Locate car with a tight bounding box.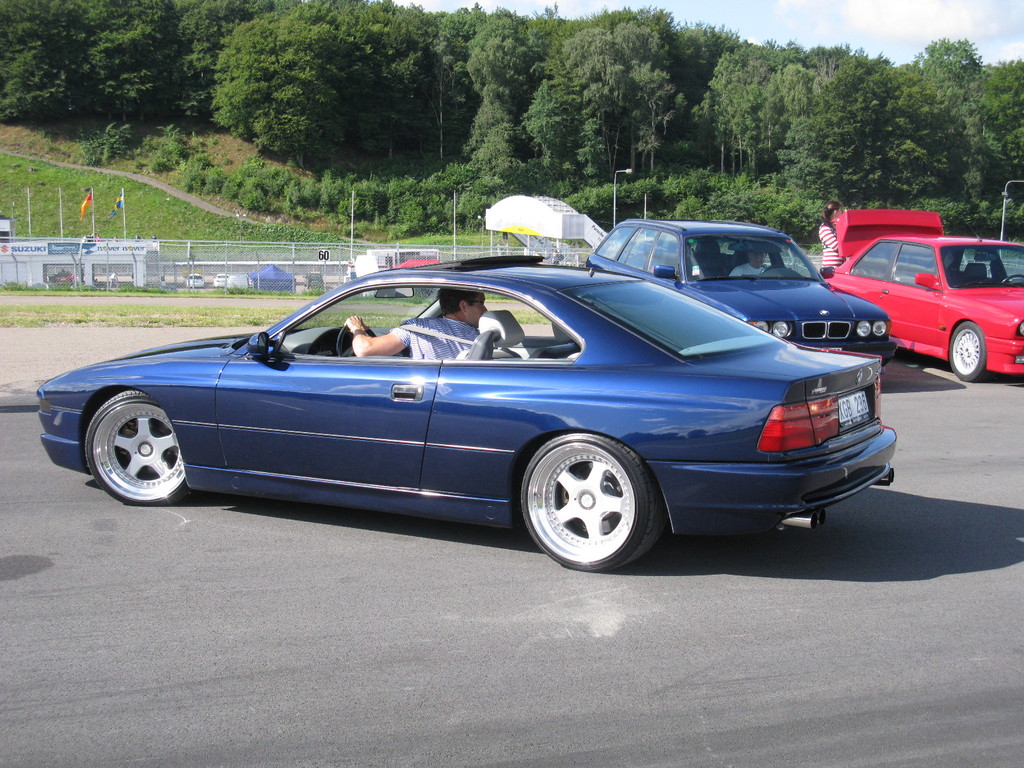
left=829, top=209, right=1023, bottom=381.
